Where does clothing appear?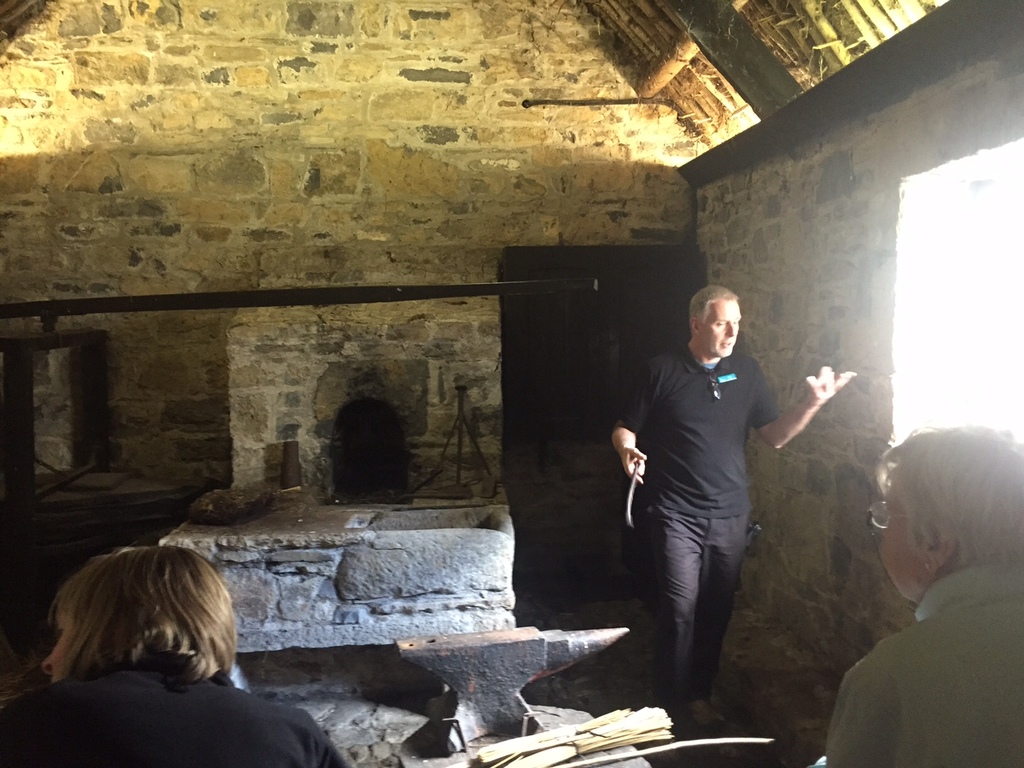
Appears at BBox(0, 655, 346, 767).
